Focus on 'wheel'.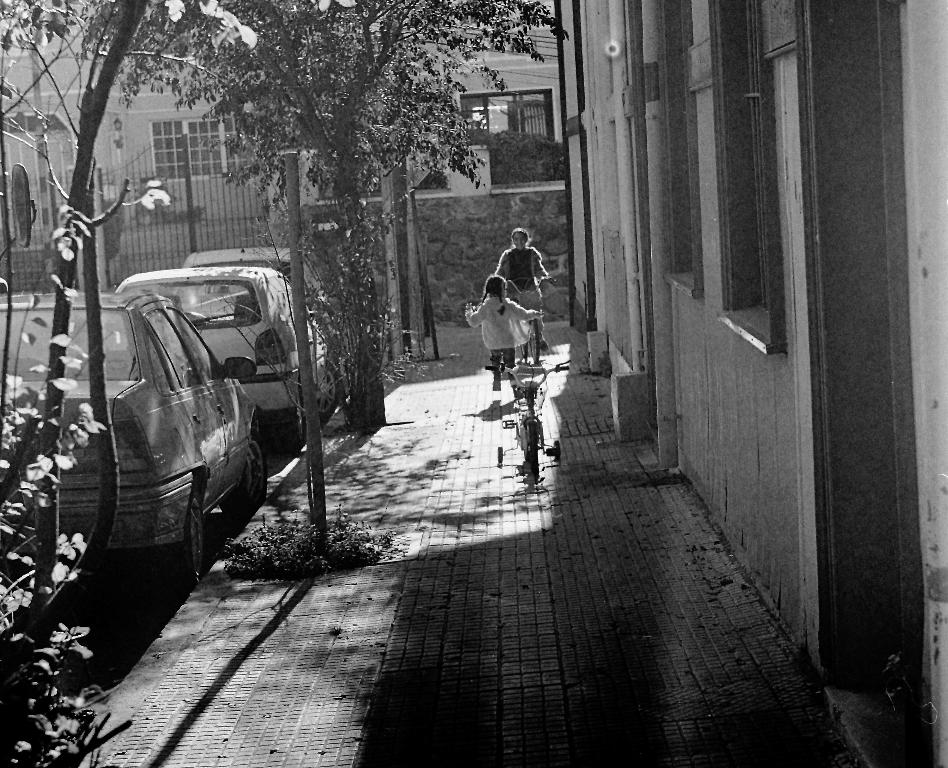
Focused at pyautogui.locateOnScreen(554, 441, 562, 460).
